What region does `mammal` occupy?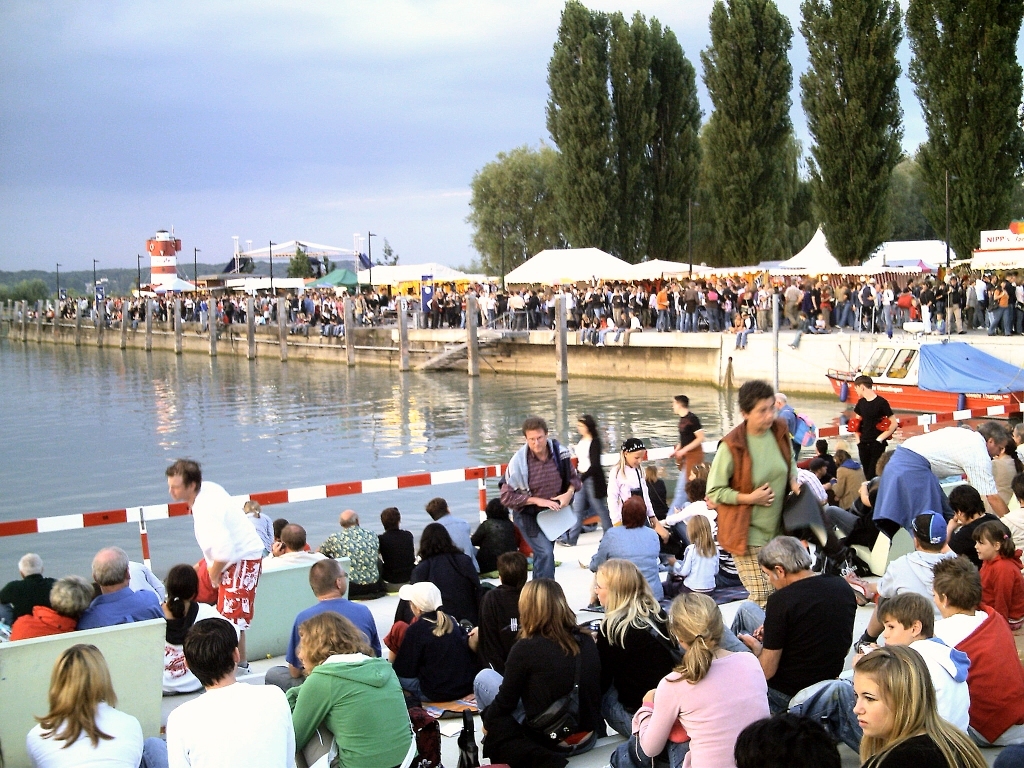
detection(849, 371, 894, 489).
